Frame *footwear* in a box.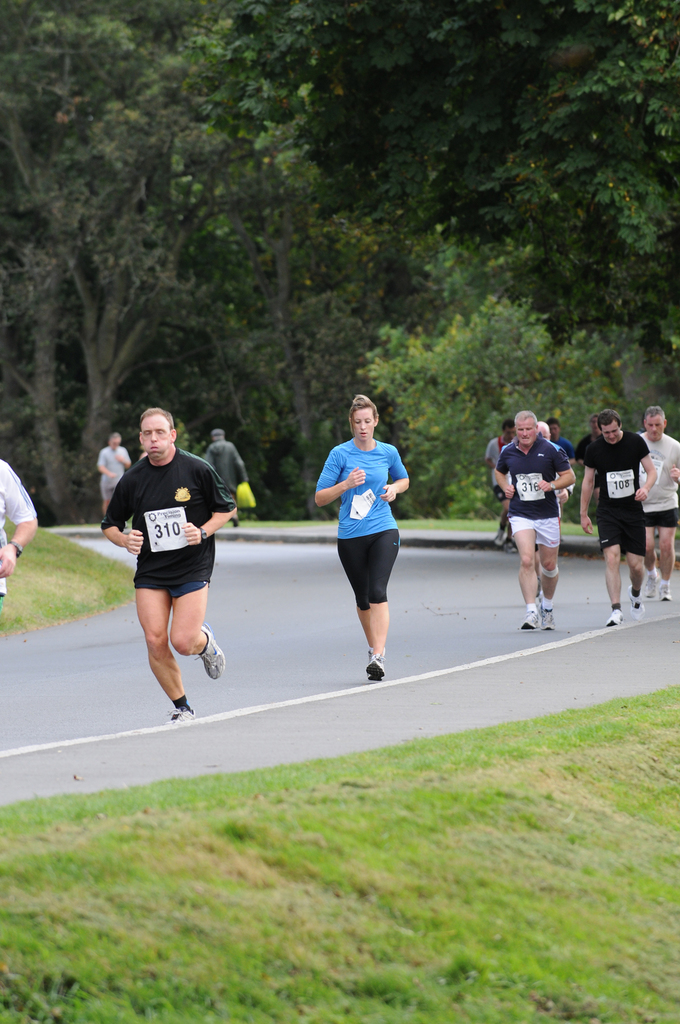
368/655/385/681.
